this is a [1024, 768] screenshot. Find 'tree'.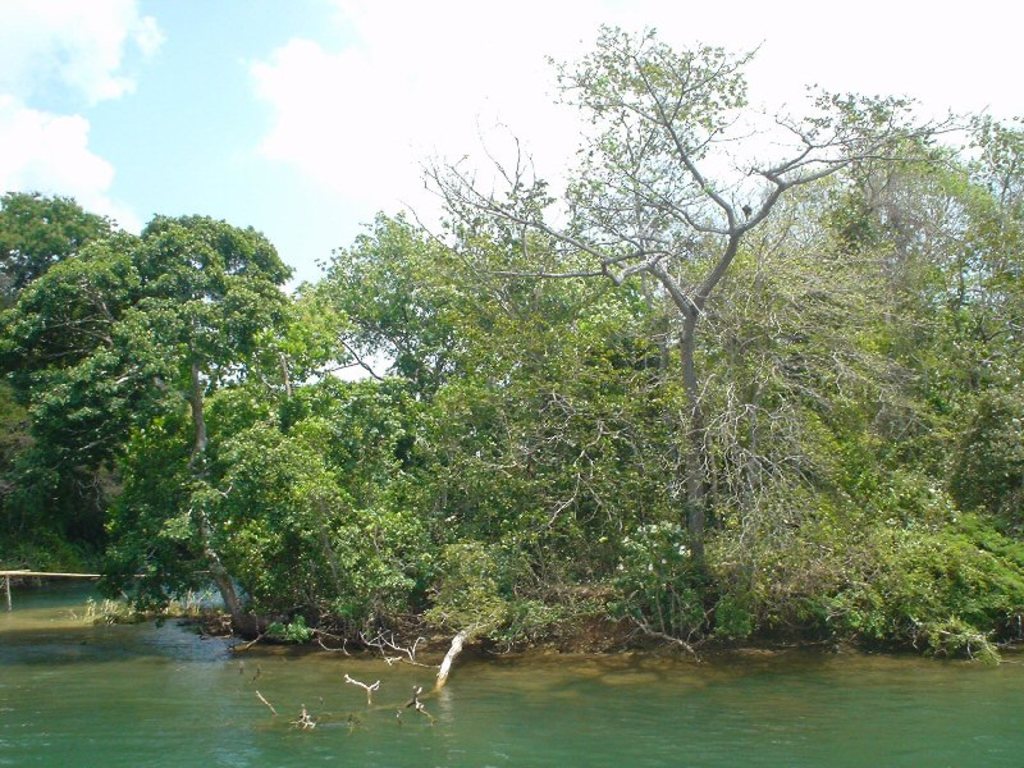
Bounding box: select_region(0, 182, 111, 584).
